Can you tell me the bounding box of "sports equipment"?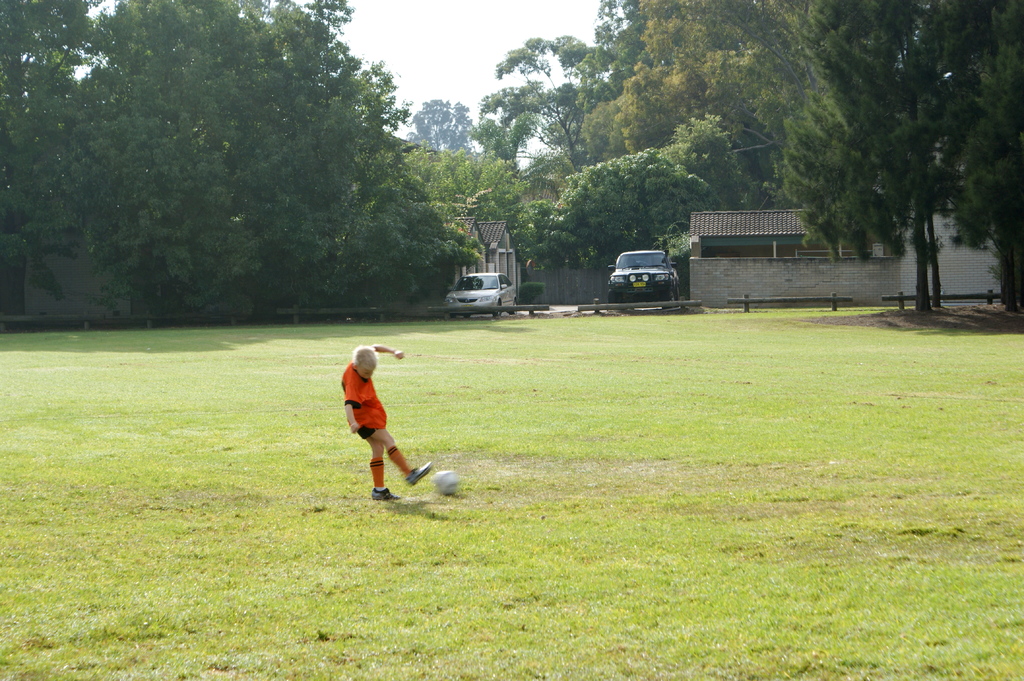
x1=369, y1=487, x2=395, y2=501.
